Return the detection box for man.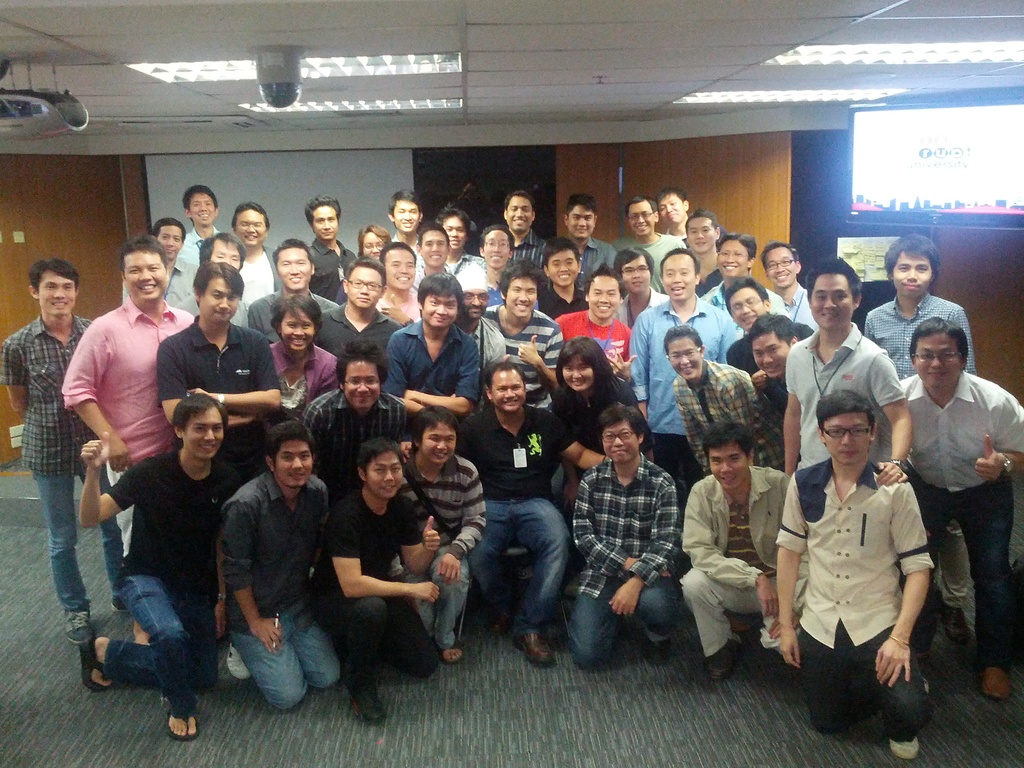
<region>890, 313, 1023, 696</region>.
